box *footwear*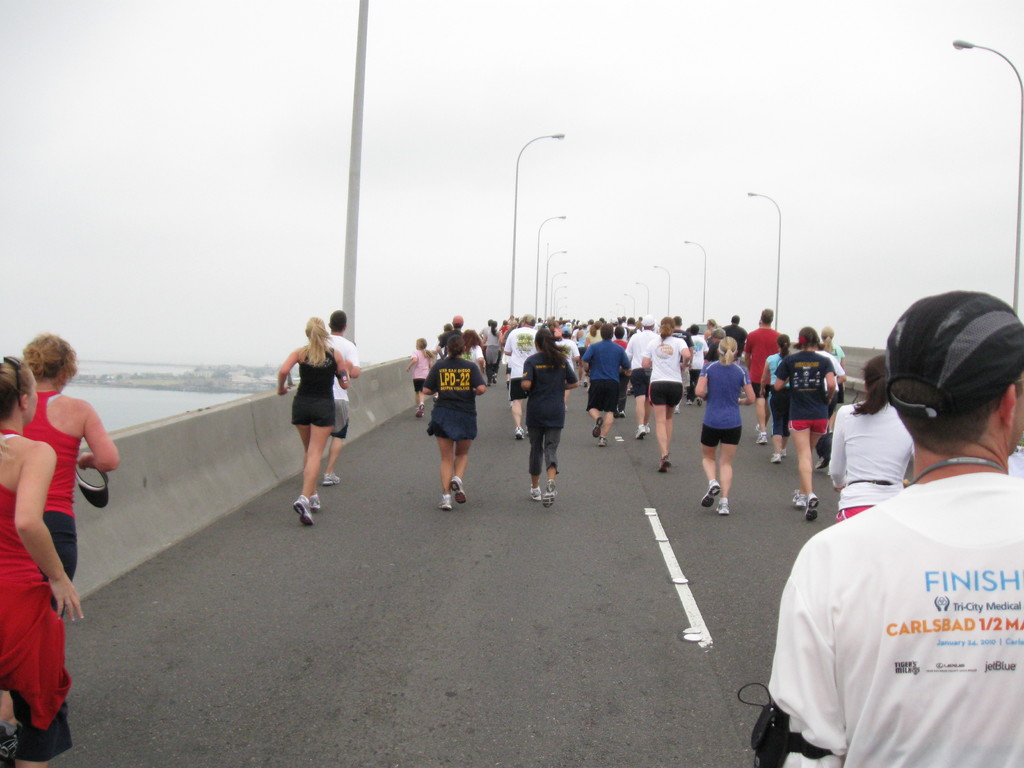
{"x1": 451, "y1": 479, "x2": 468, "y2": 504}
